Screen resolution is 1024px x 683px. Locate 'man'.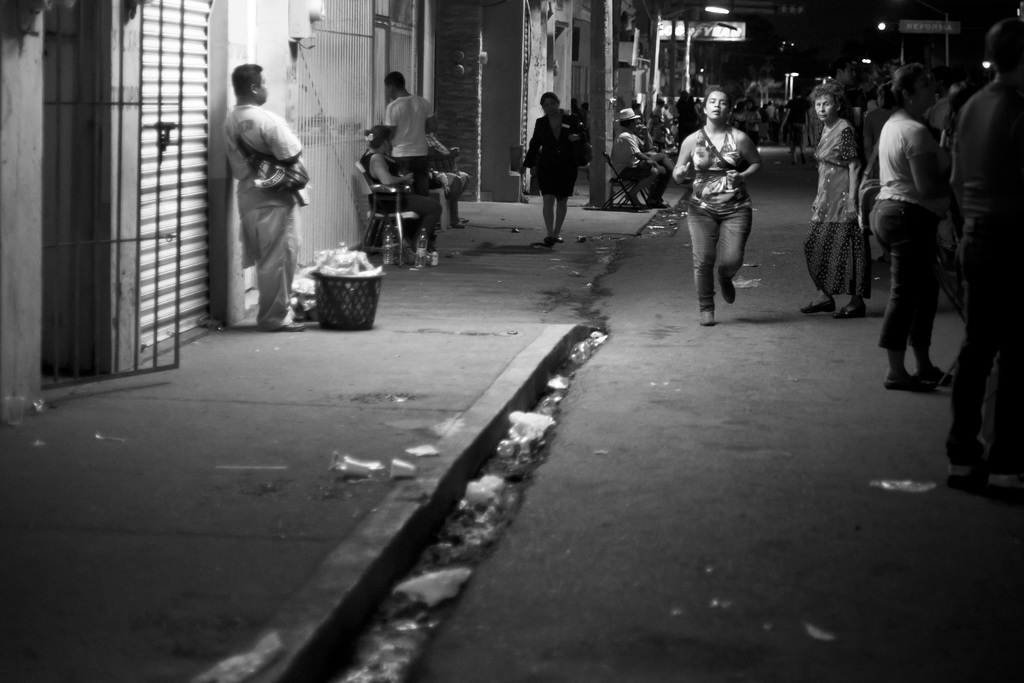
bbox=(365, 121, 423, 263).
